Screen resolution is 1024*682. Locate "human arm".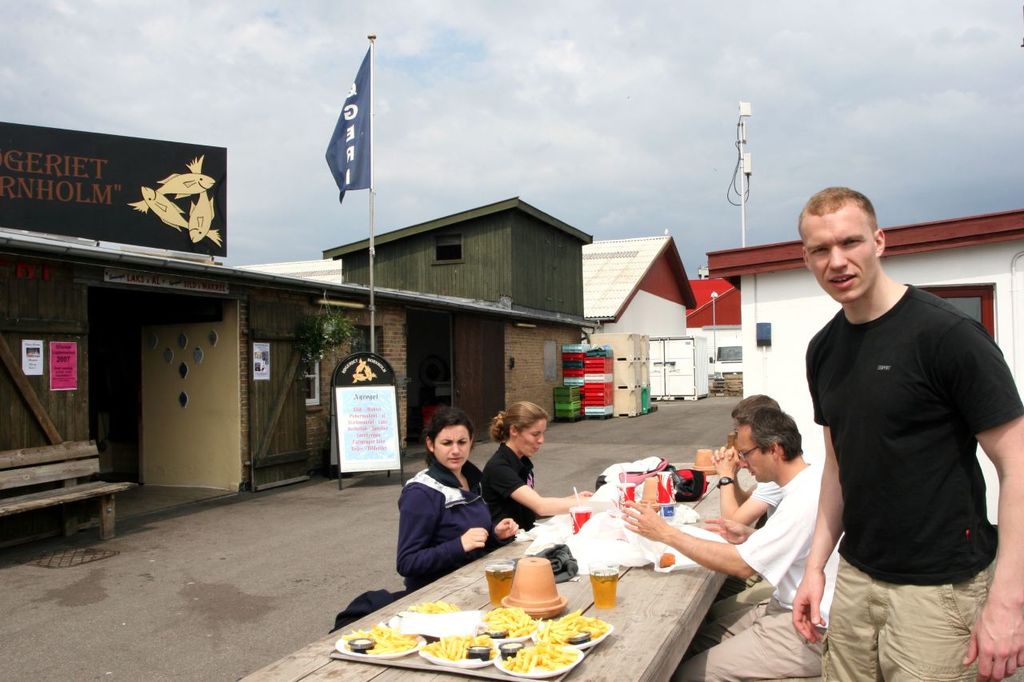
[465,484,536,539].
